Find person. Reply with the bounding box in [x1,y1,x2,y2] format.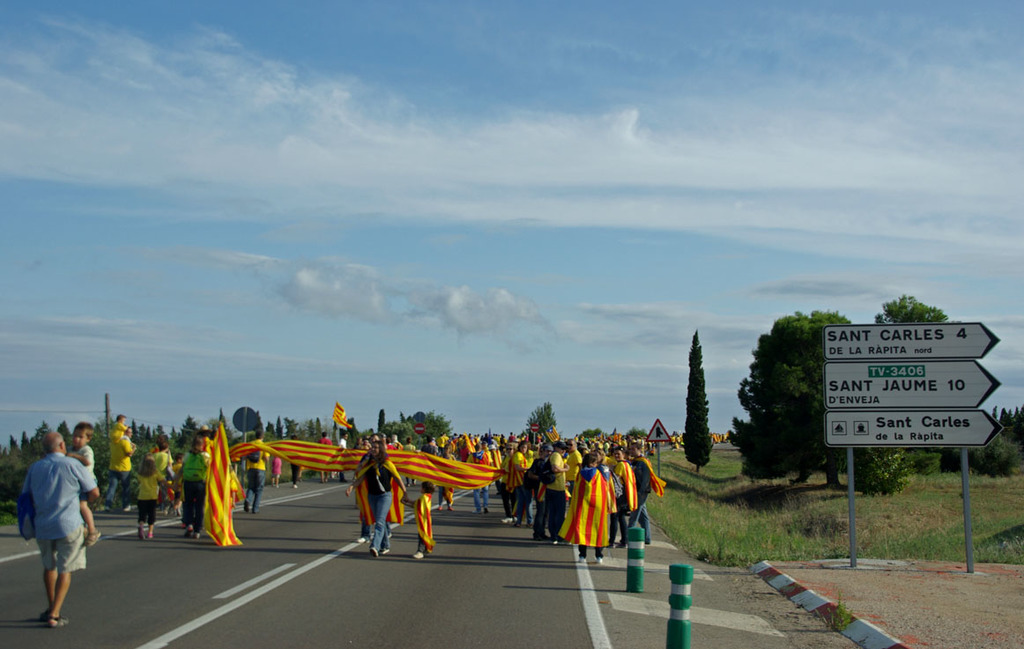
[64,419,101,548].
